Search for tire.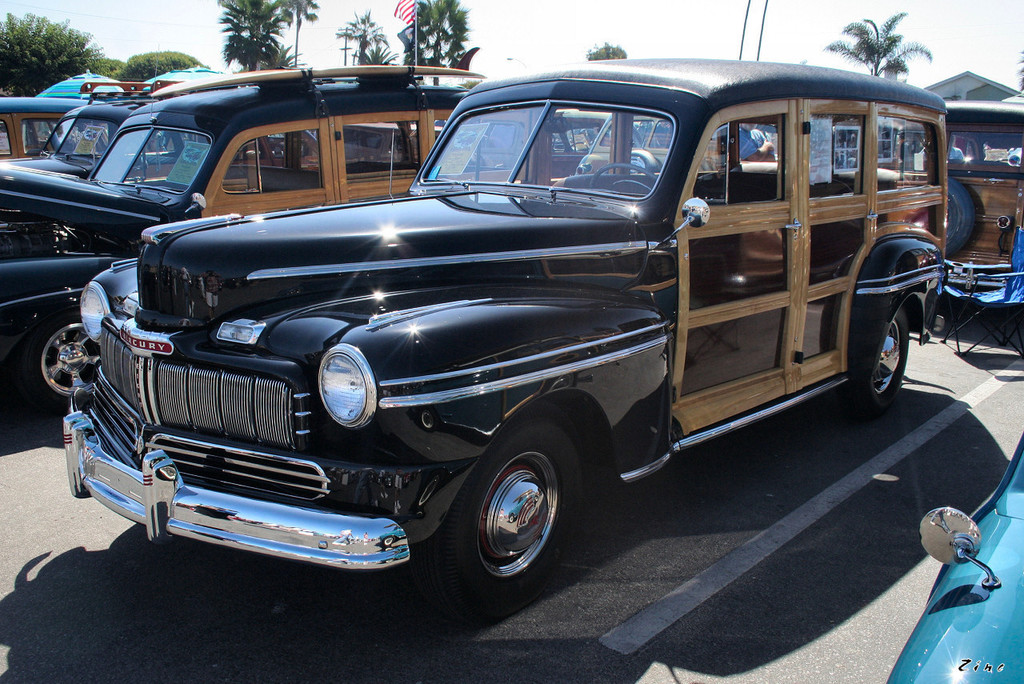
Found at BBox(24, 308, 106, 419).
